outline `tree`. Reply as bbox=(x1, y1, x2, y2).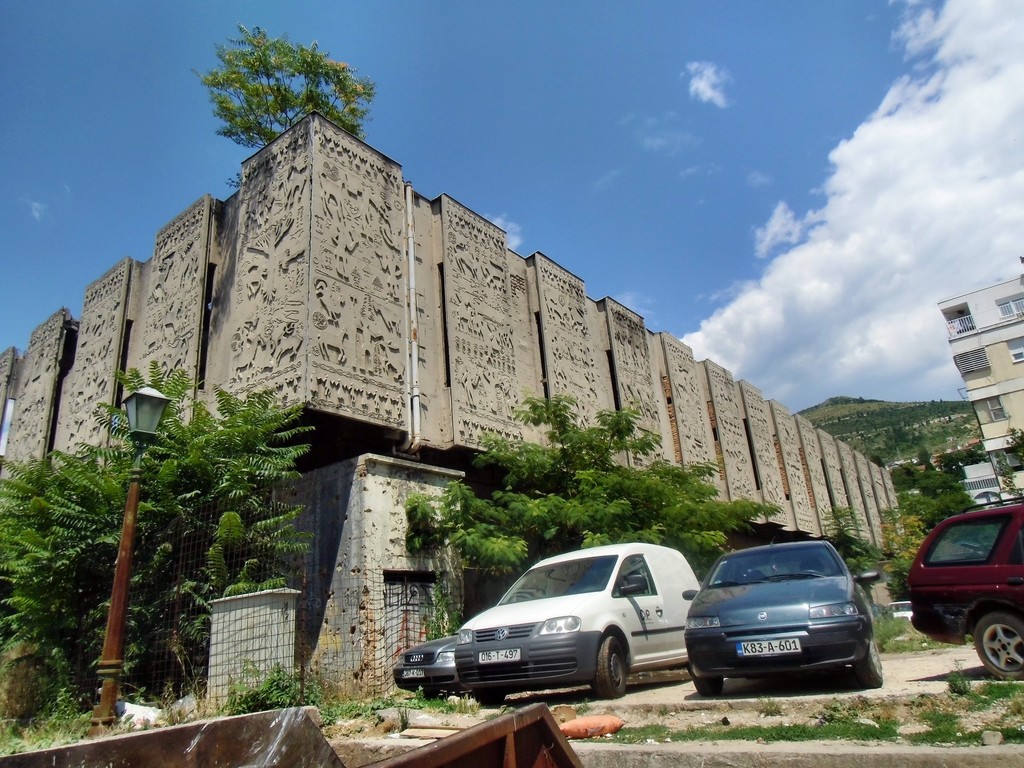
bbox=(894, 458, 996, 532).
